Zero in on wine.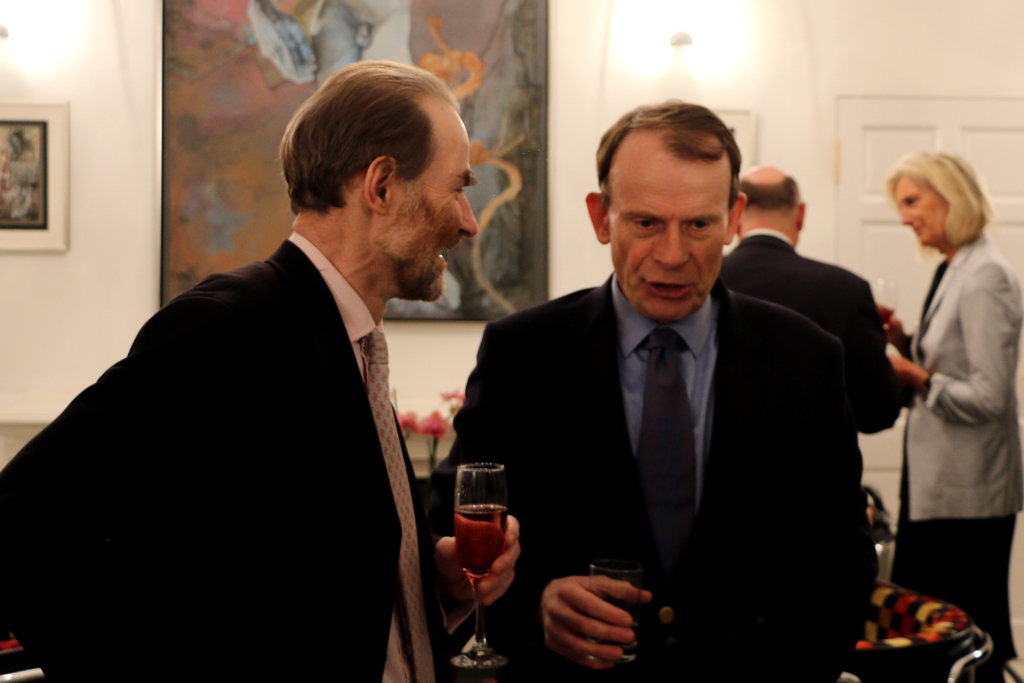
Zeroed in: 460 506 507 578.
